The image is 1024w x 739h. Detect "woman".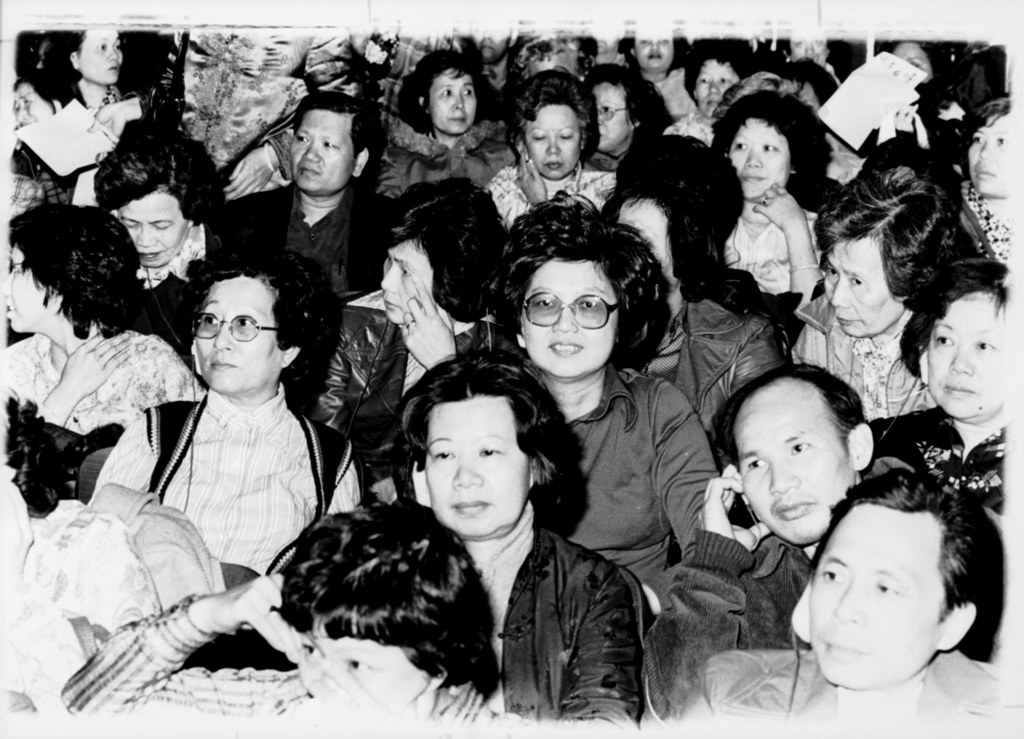
Detection: [x1=943, y1=92, x2=1006, y2=264].
